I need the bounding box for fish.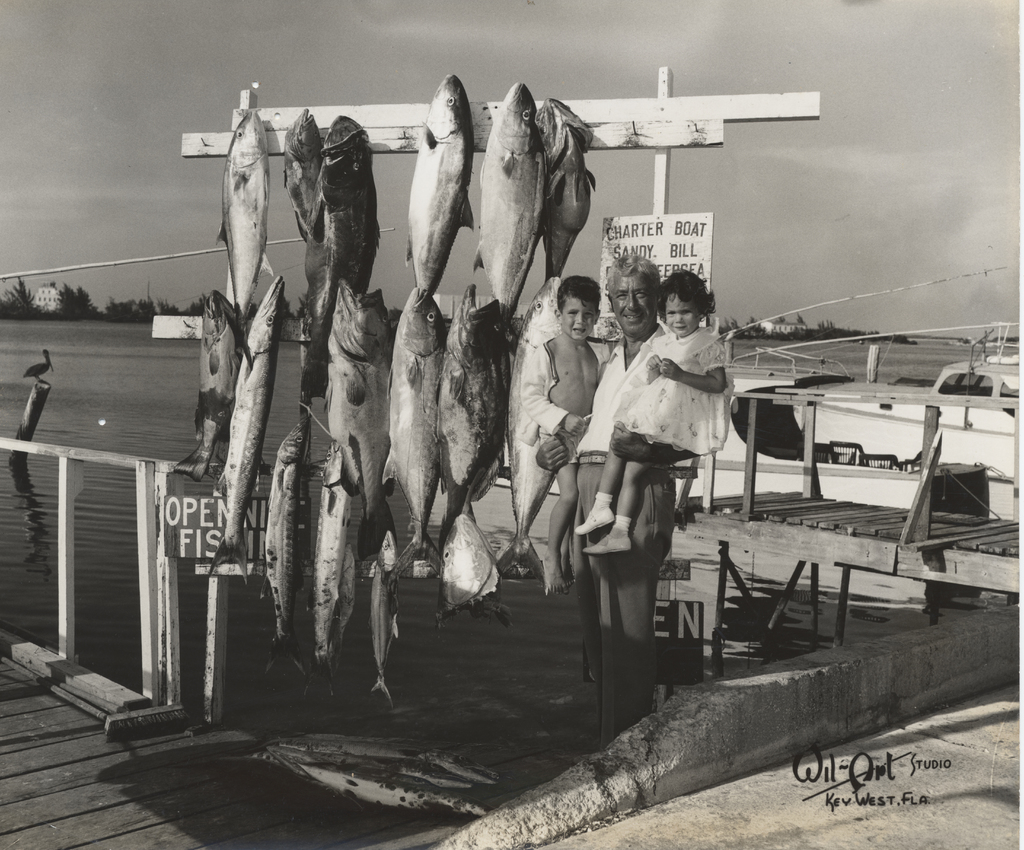
Here it is: <region>371, 531, 403, 706</region>.
